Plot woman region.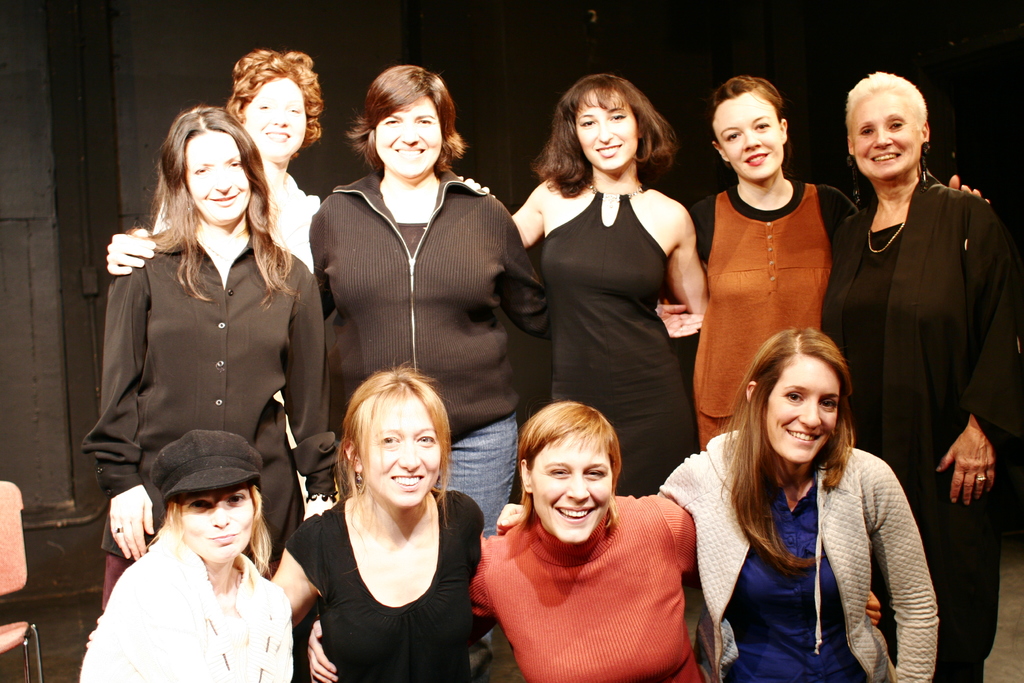
Plotted at bbox(106, 37, 325, 521).
